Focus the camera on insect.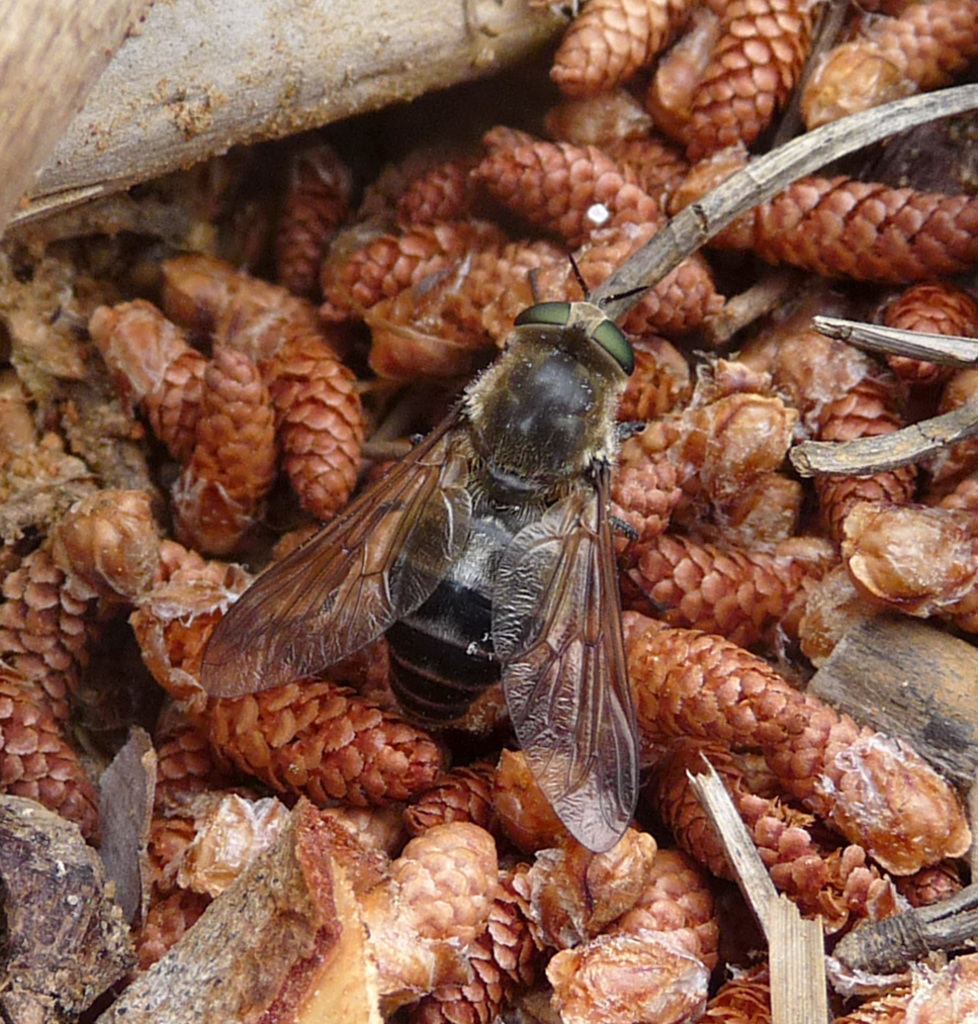
Focus region: [x1=195, y1=258, x2=656, y2=852].
